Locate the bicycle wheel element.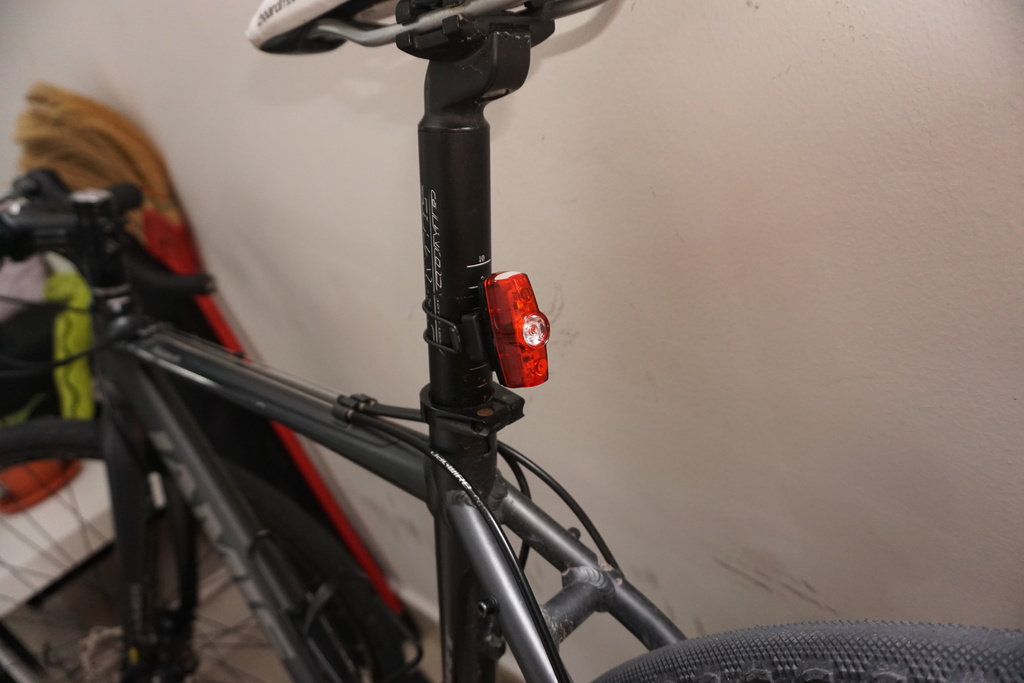
Element bbox: 593,623,1023,682.
